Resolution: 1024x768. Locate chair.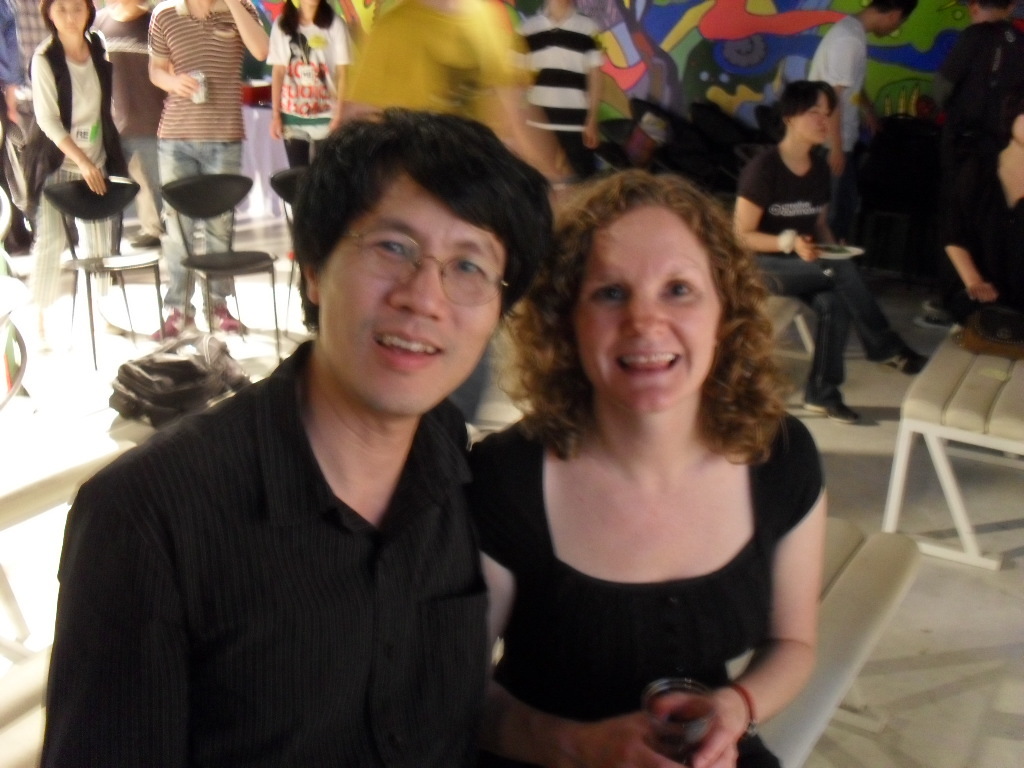
region(154, 169, 284, 368).
